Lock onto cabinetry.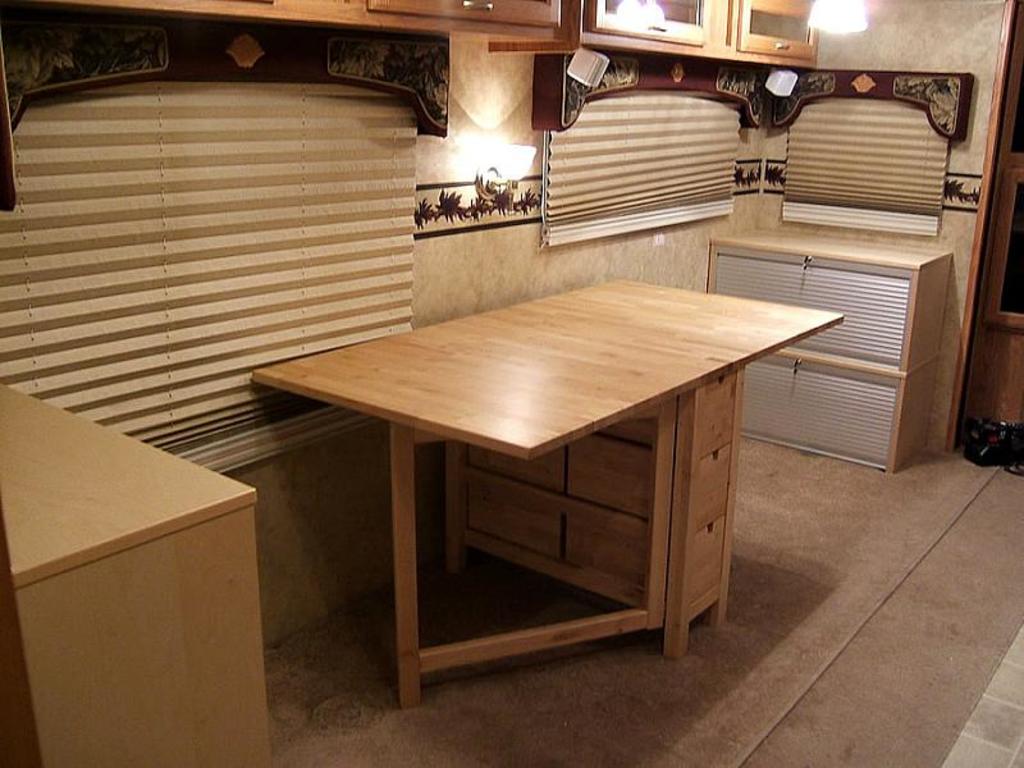
Locked: 707, 229, 954, 466.
